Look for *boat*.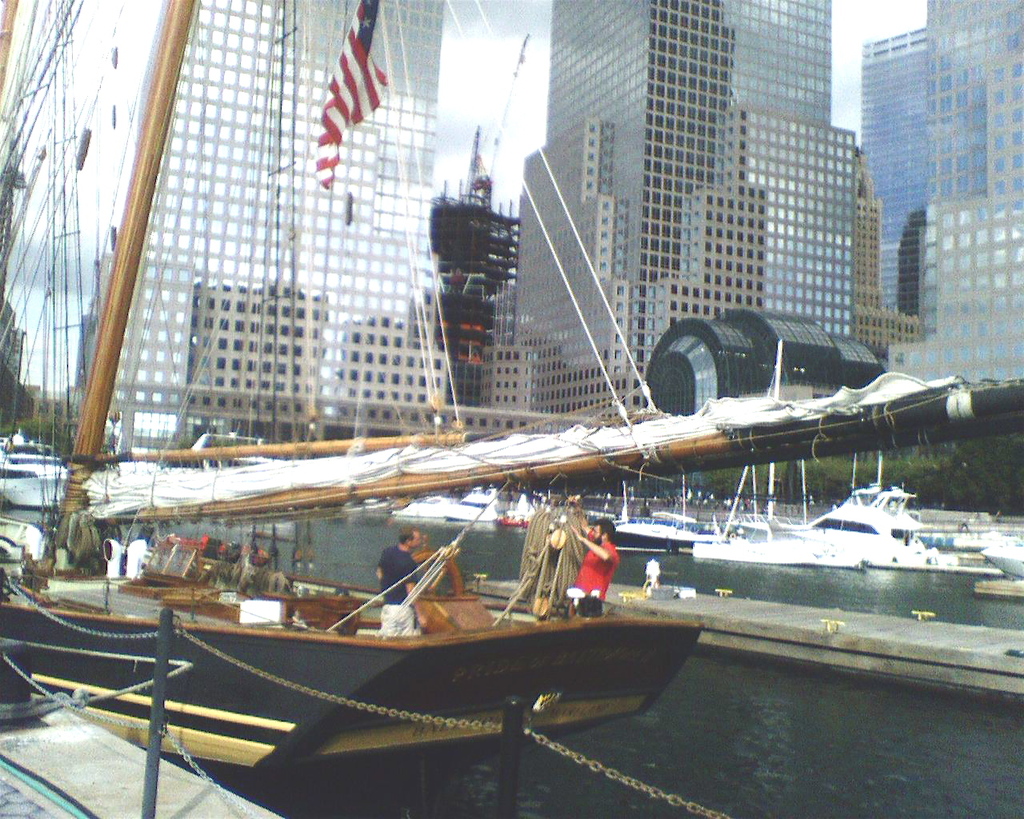
Found: x1=0 y1=444 x2=77 y2=505.
